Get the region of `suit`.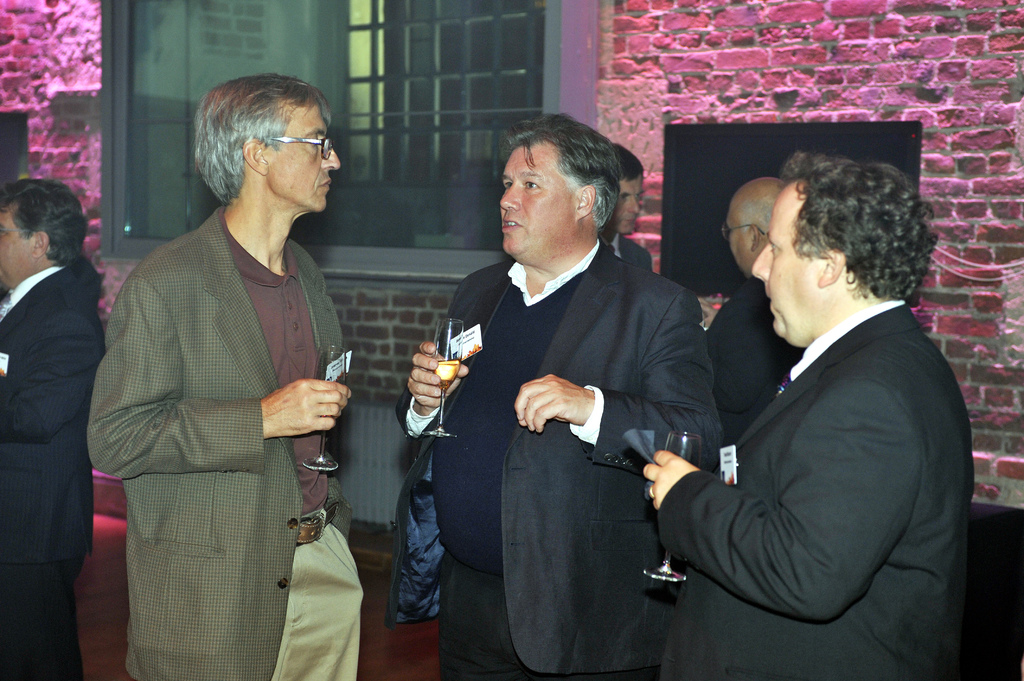
<bbox>601, 236, 656, 285</bbox>.
